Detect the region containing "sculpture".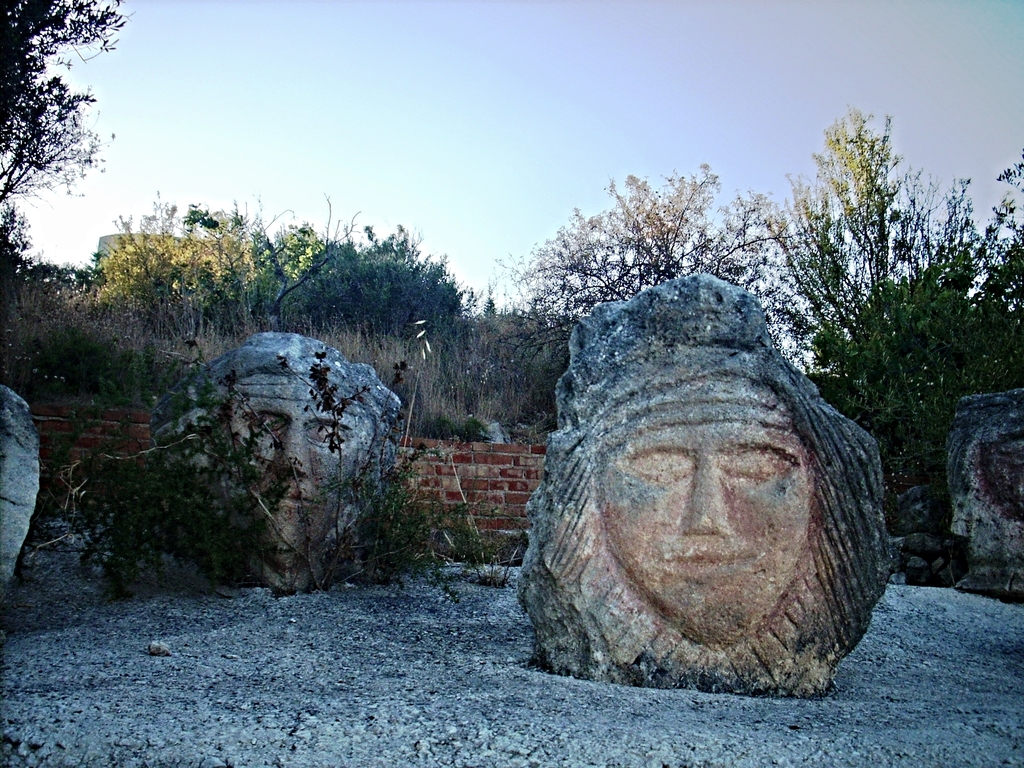
region(524, 262, 895, 717).
